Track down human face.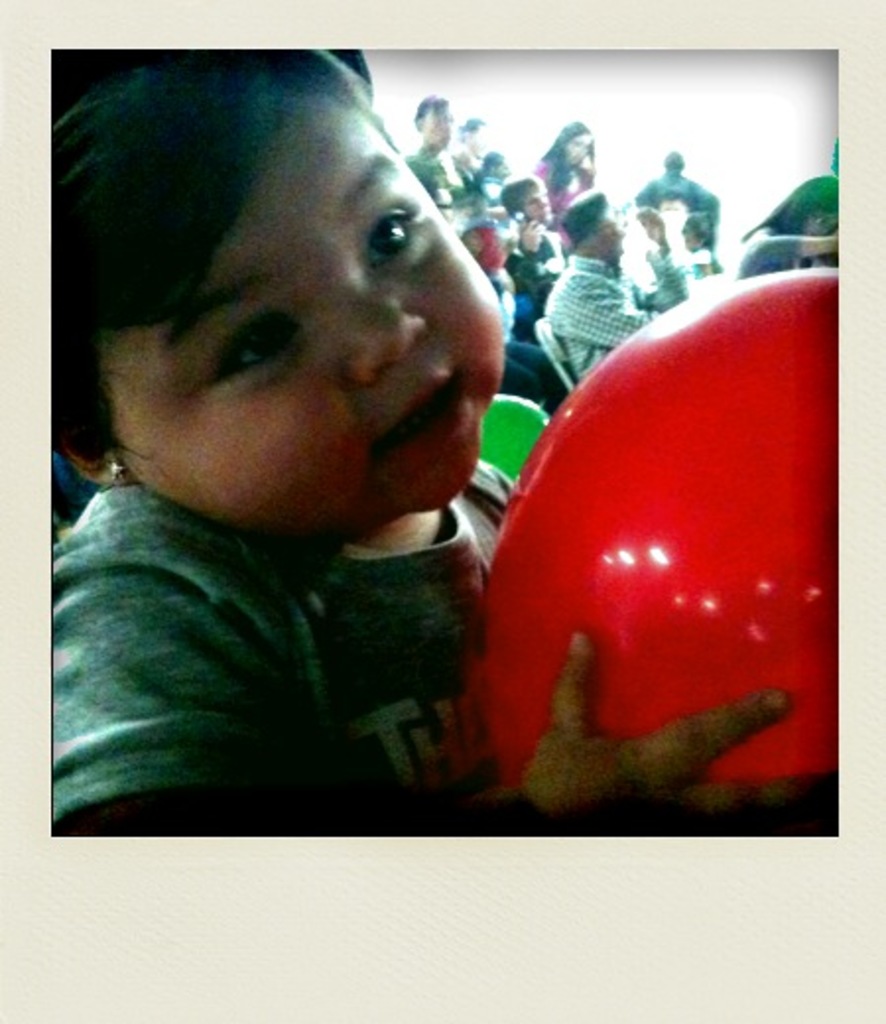
Tracked to (left=106, top=87, right=504, bottom=540).
